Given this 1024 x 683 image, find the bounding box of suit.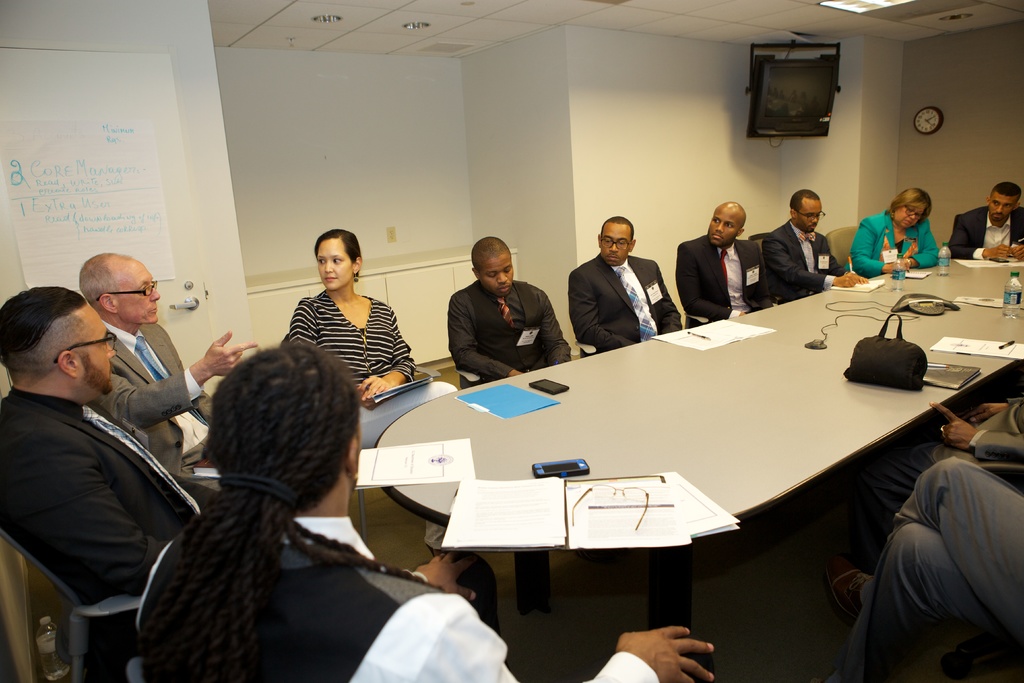
pyautogui.locateOnScreen(447, 281, 568, 382).
